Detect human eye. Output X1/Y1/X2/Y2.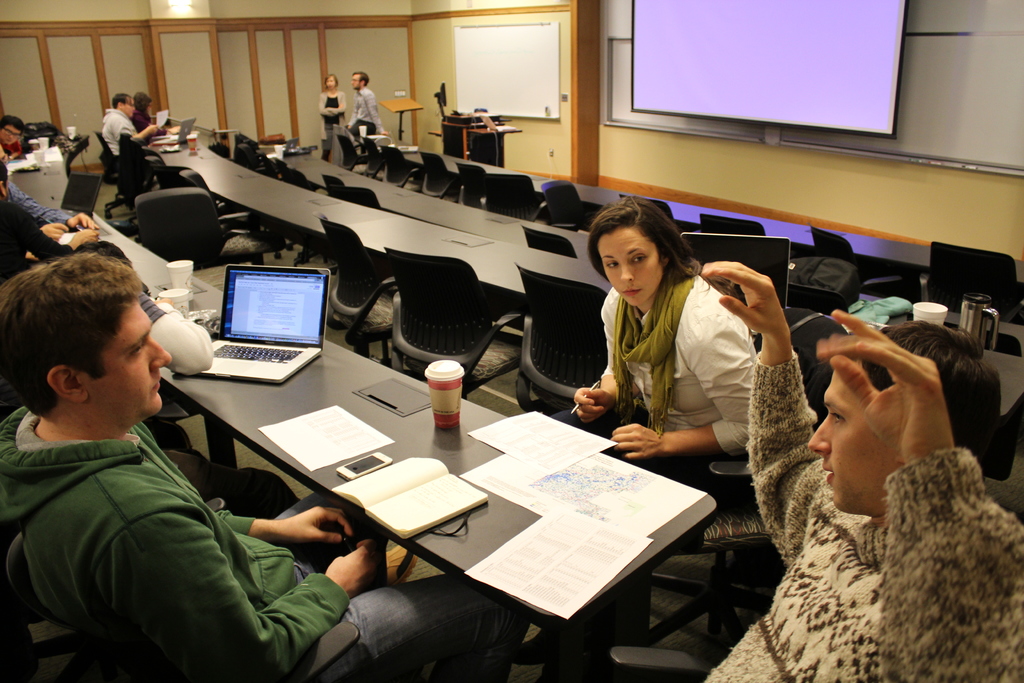
602/258/618/268.
